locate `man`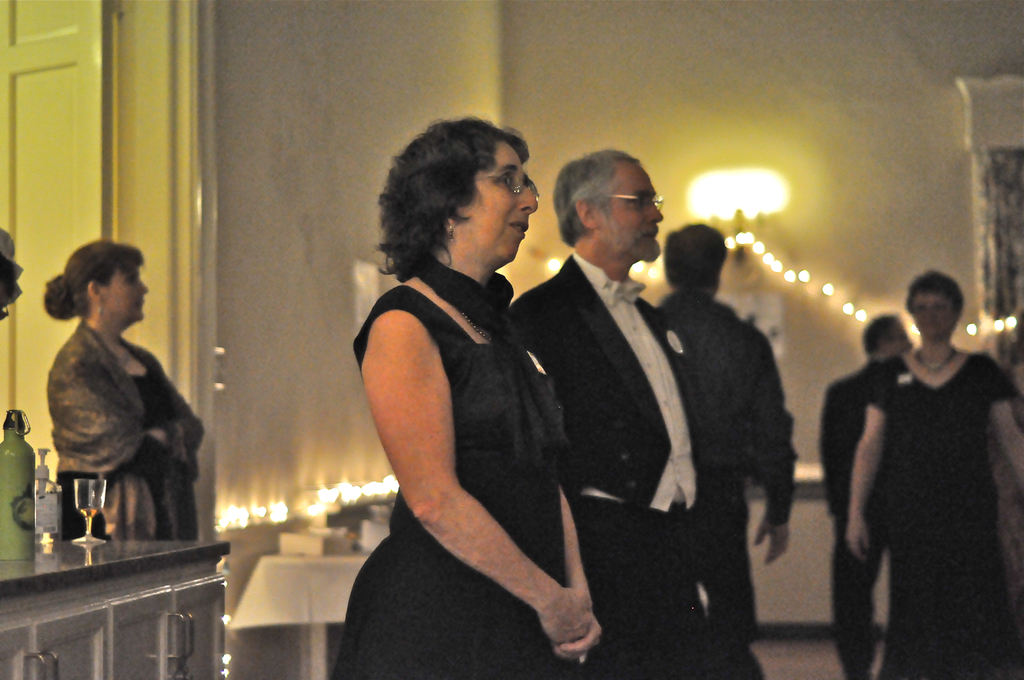
crop(817, 310, 911, 676)
